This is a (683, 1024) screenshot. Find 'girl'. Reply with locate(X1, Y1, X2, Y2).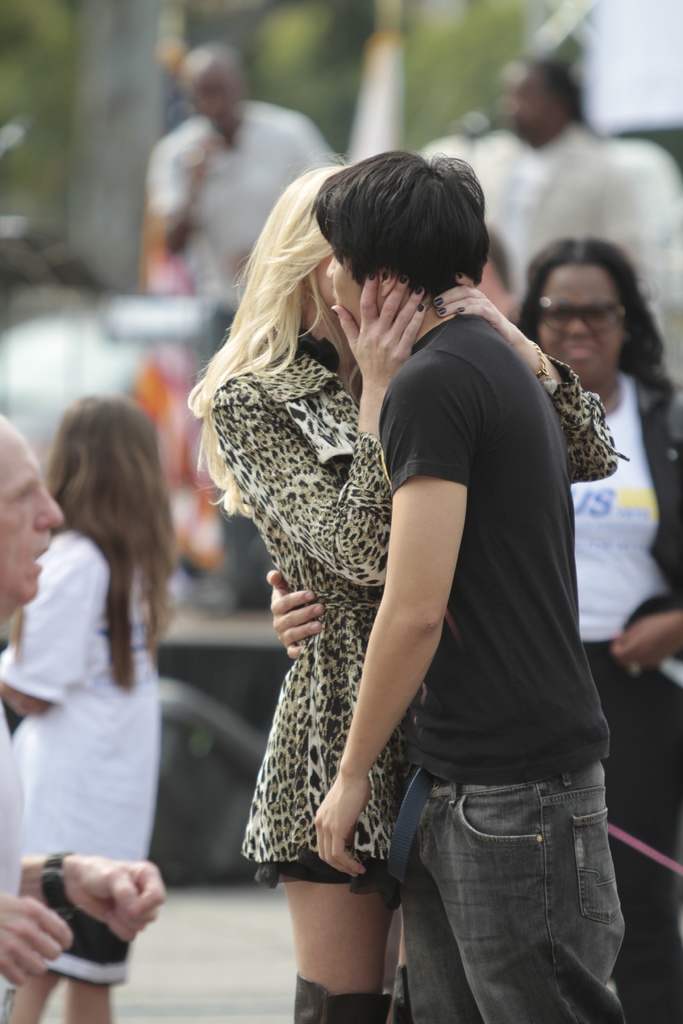
locate(0, 389, 181, 1023).
